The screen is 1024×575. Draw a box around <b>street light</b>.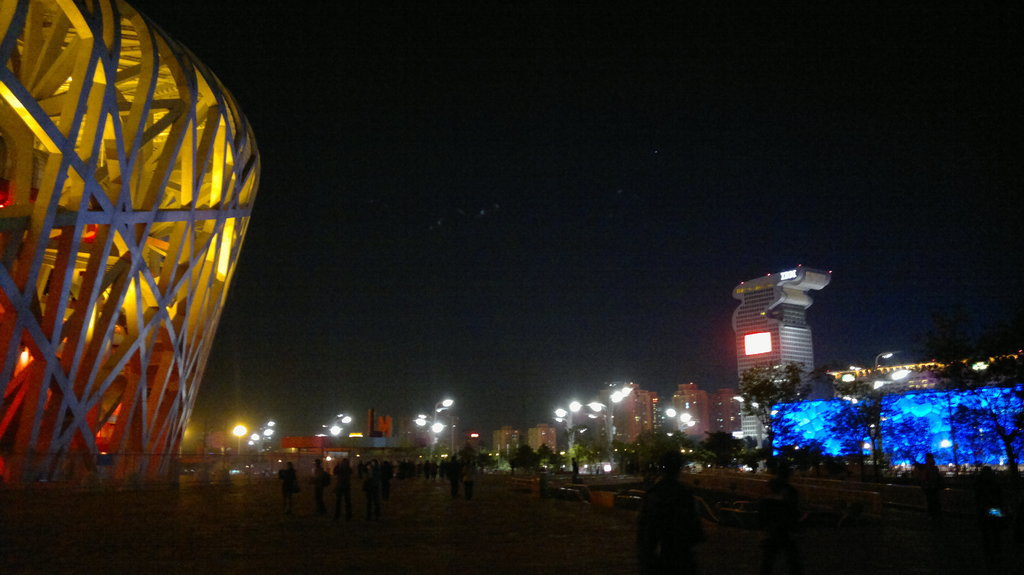
{"x1": 230, "y1": 421, "x2": 251, "y2": 463}.
